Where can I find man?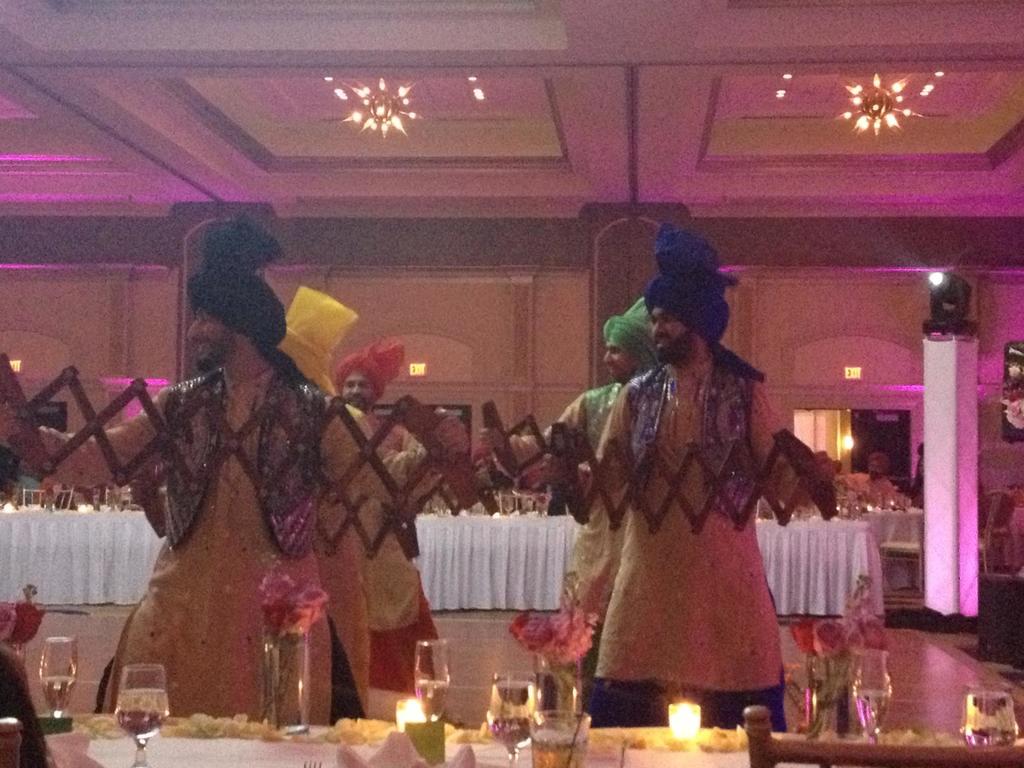
You can find it at left=568, top=208, right=829, bottom=740.
